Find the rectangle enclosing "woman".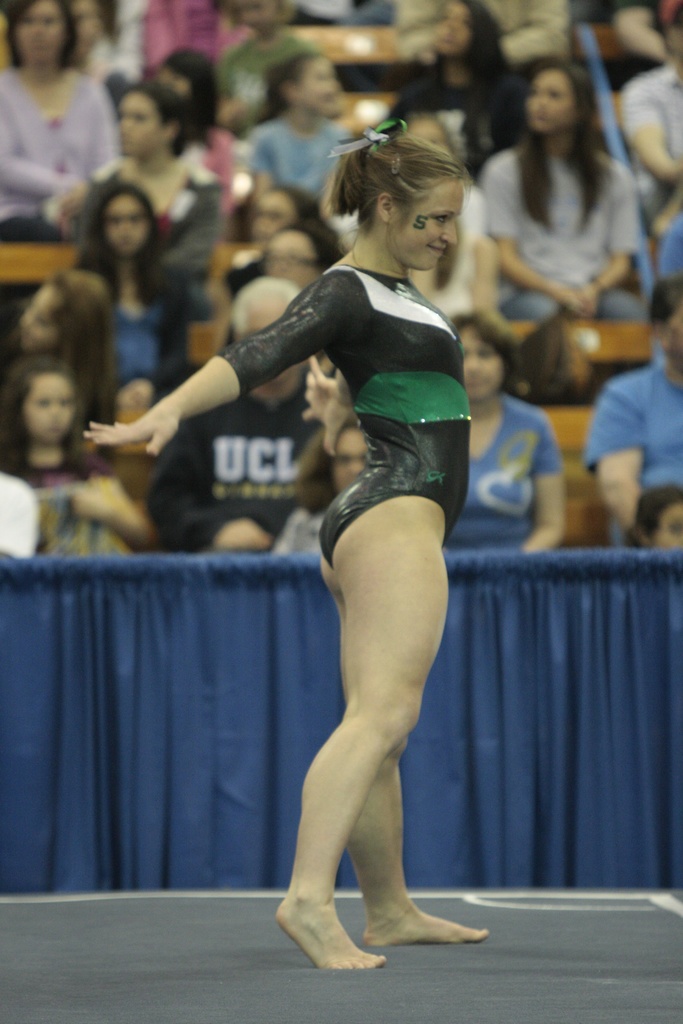
box=[58, 179, 215, 395].
